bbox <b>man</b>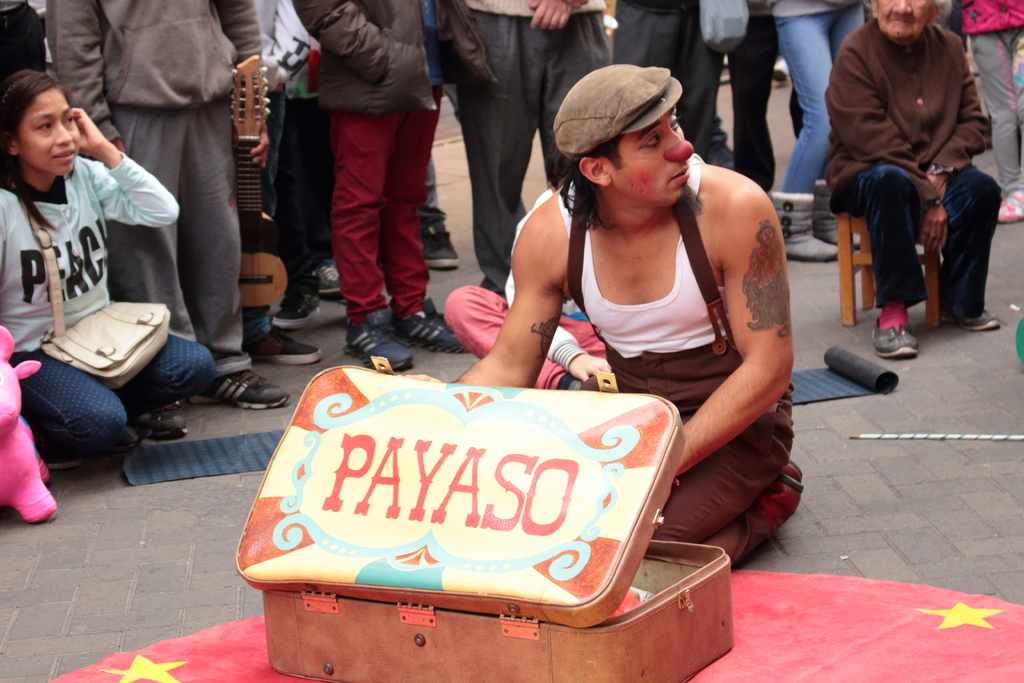
{"x1": 399, "y1": 63, "x2": 803, "y2": 563}
